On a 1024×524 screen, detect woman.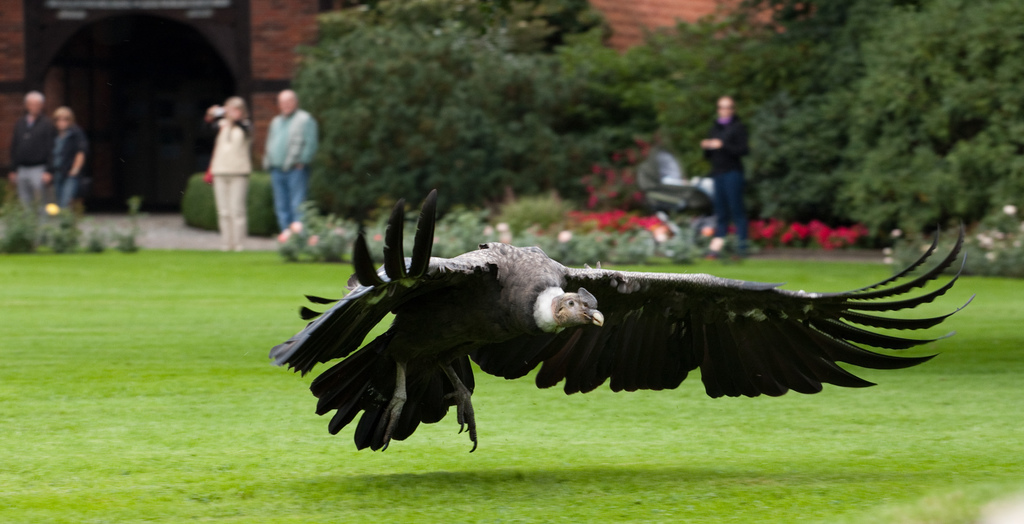
697 94 749 238.
